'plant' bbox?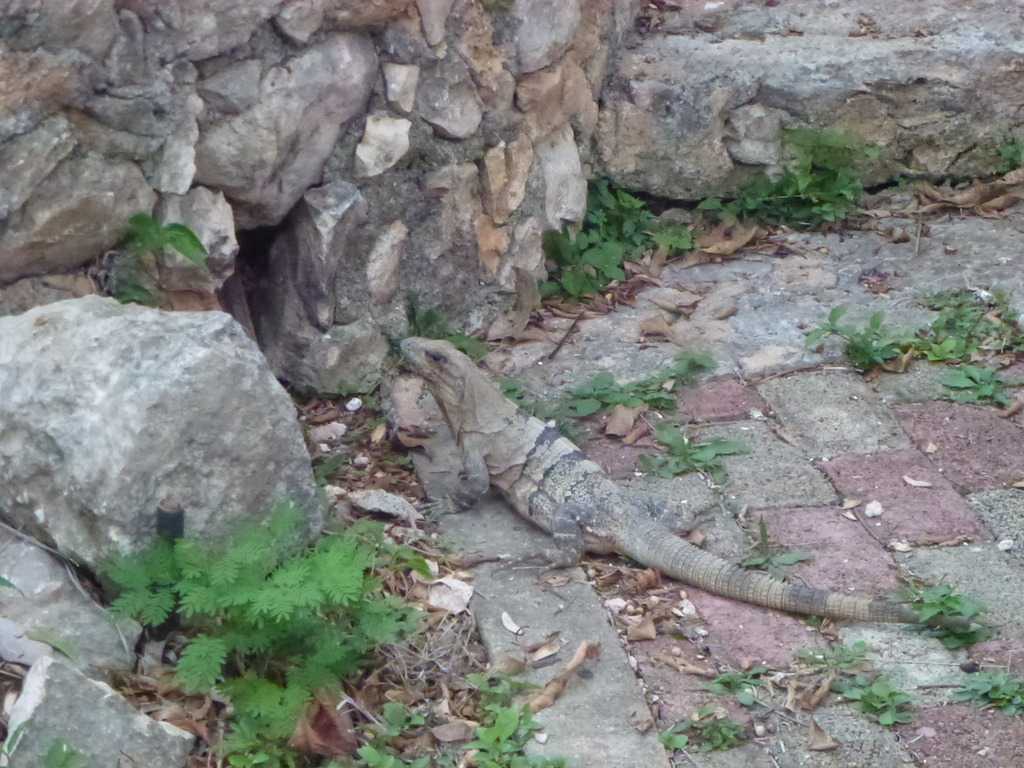
(left=933, top=363, right=1014, bottom=401)
